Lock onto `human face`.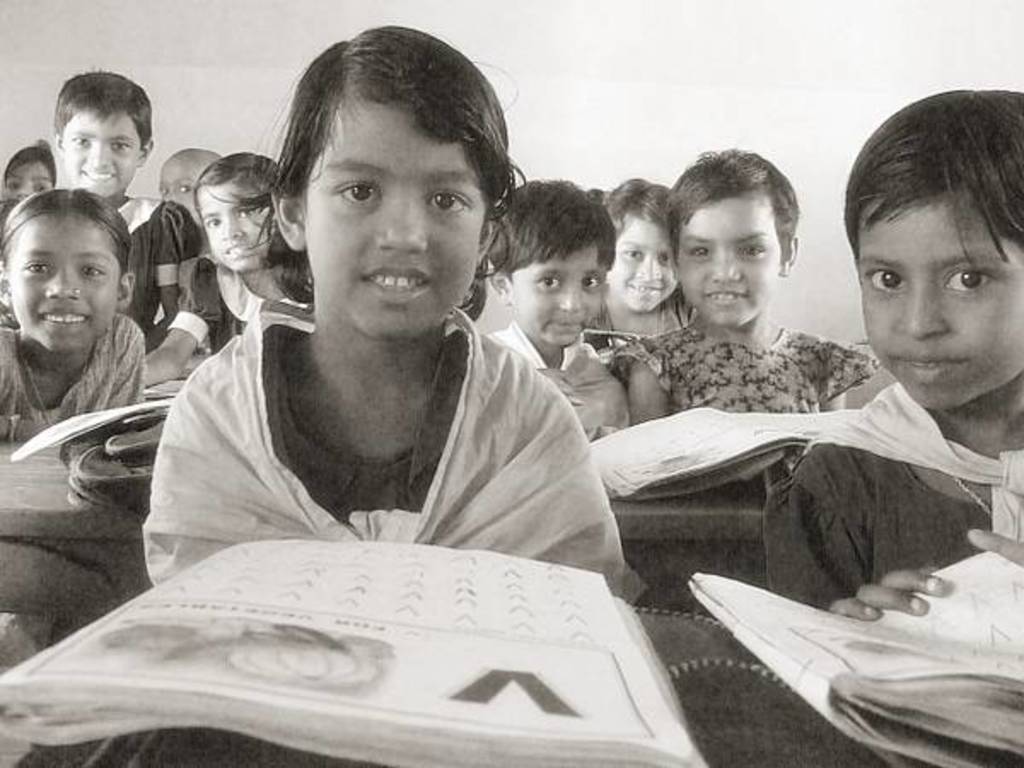
Locked: (x1=678, y1=195, x2=787, y2=324).
